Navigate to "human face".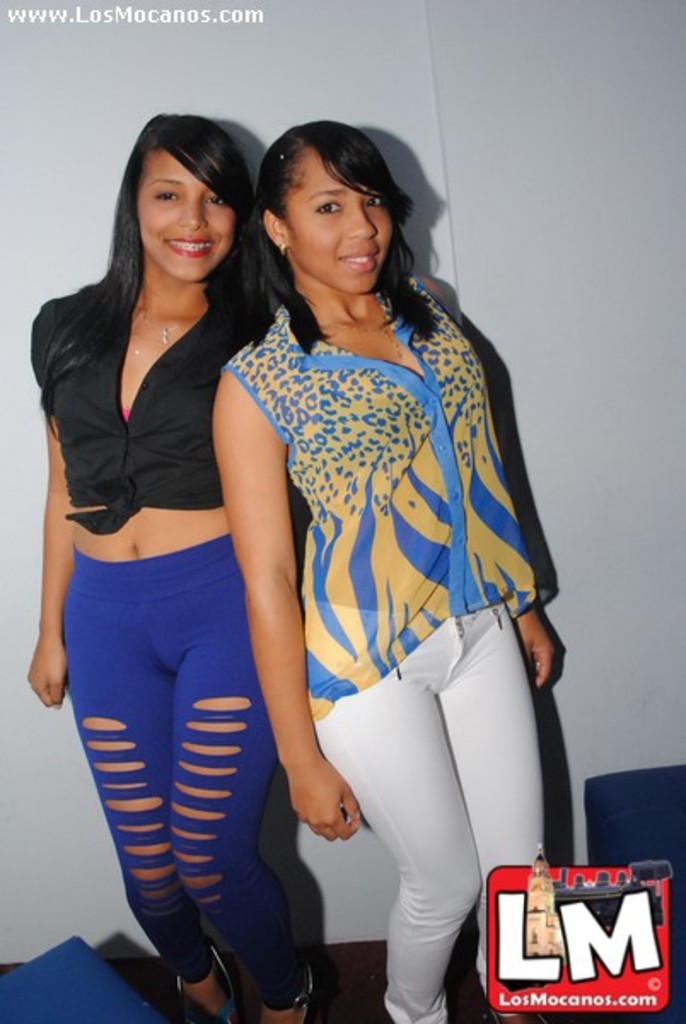
Navigation target: (137,157,232,275).
